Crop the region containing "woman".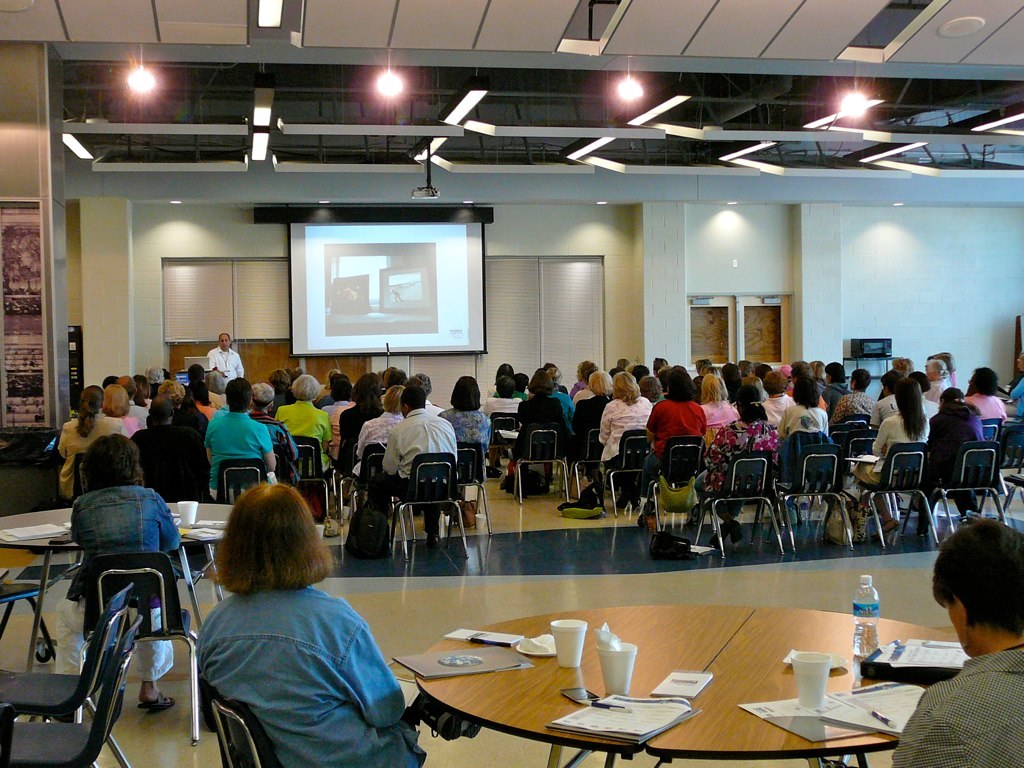
Crop region: (x1=565, y1=370, x2=617, y2=471).
